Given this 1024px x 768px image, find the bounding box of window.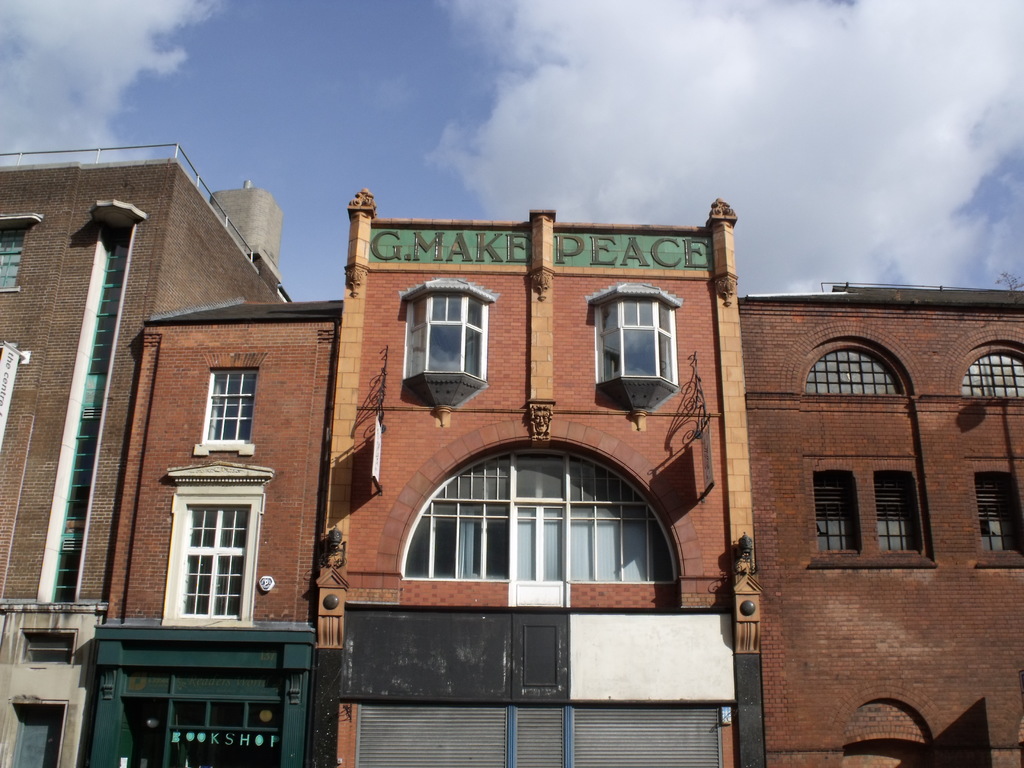
BBox(875, 470, 915, 552).
